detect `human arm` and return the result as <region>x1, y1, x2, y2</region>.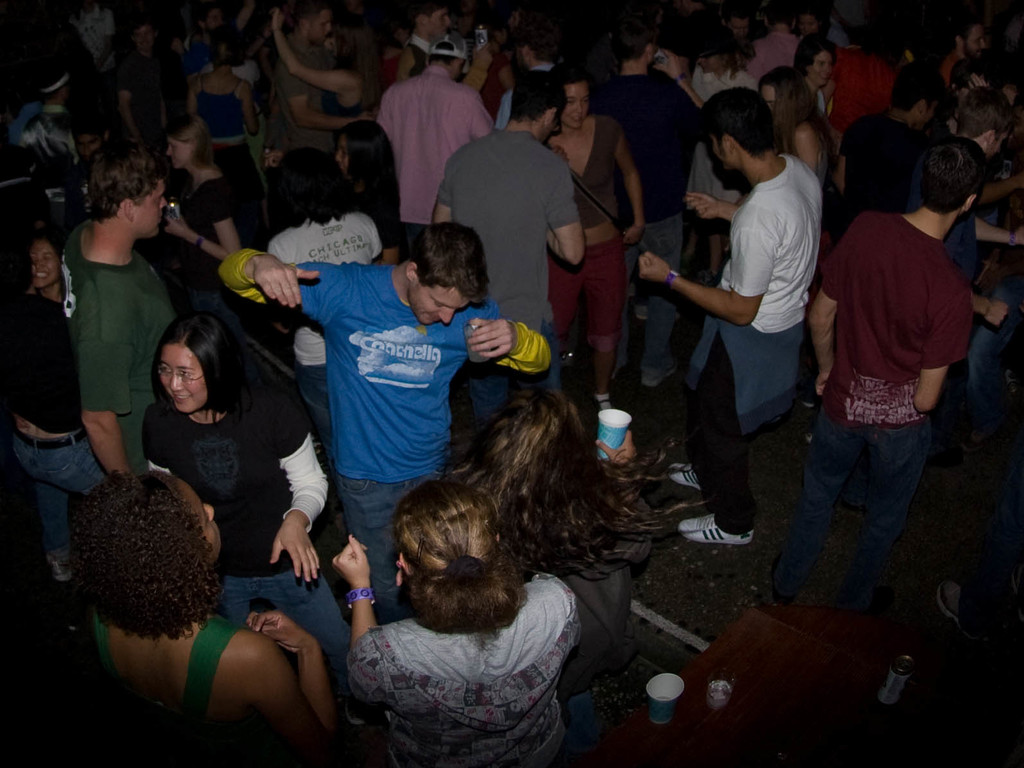
<region>680, 195, 739, 223</region>.
